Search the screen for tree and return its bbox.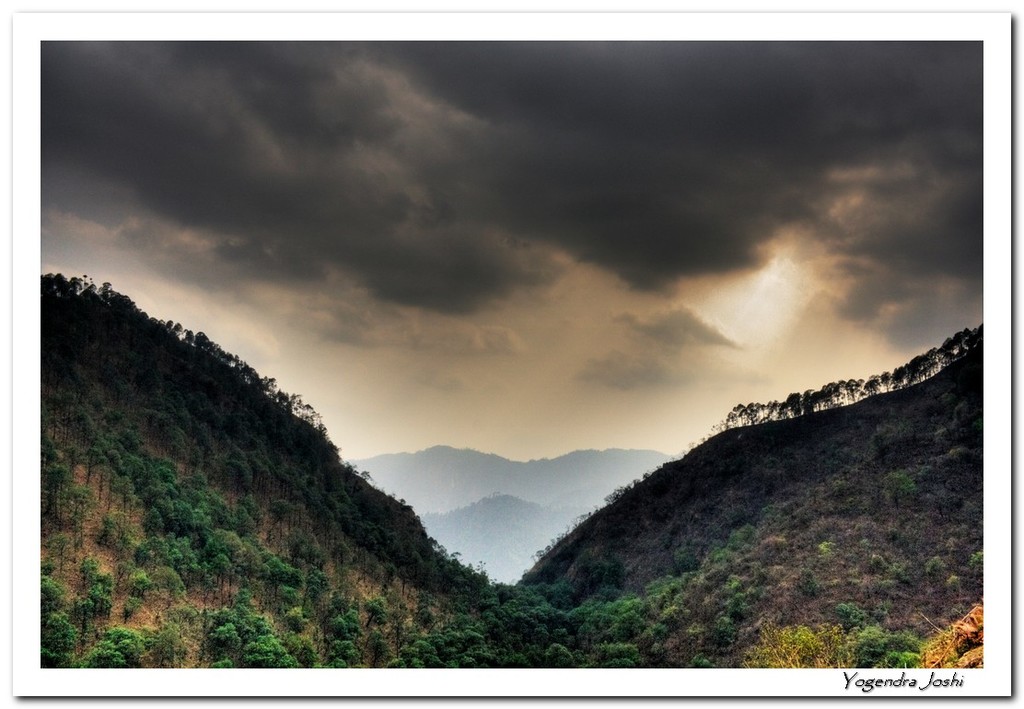
Found: left=882, top=650, right=921, bottom=668.
